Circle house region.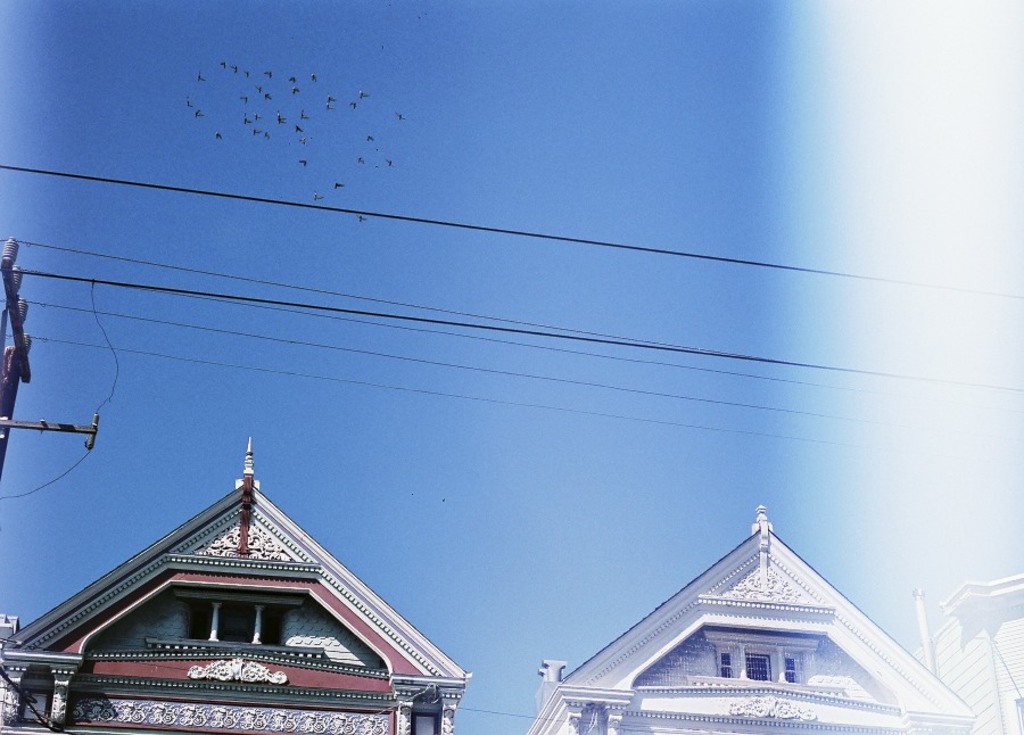
Region: [912, 569, 1023, 733].
